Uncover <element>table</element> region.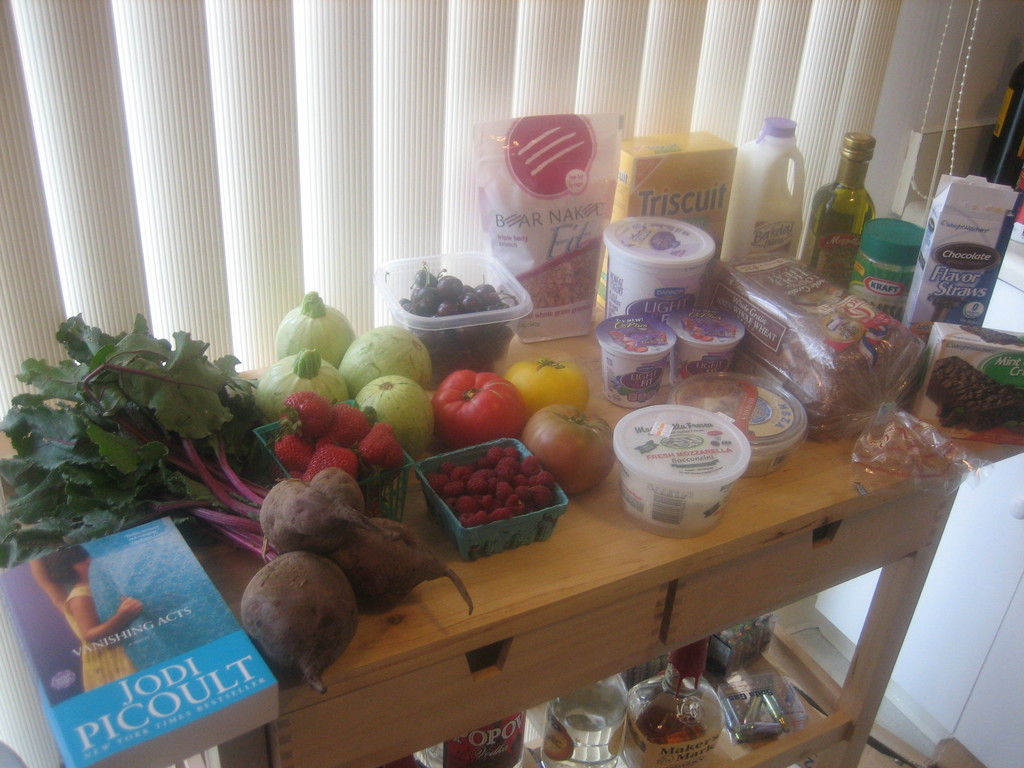
Uncovered: Rect(75, 300, 971, 762).
